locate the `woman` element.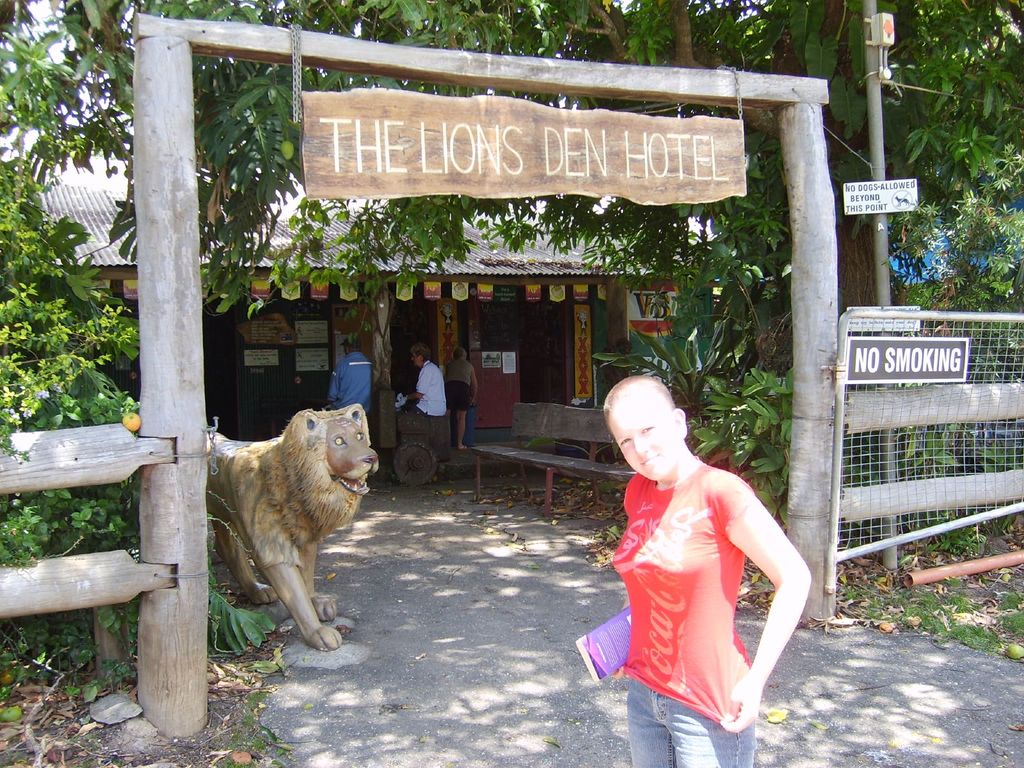
Element bbox: 443, 346, 477, 449.
